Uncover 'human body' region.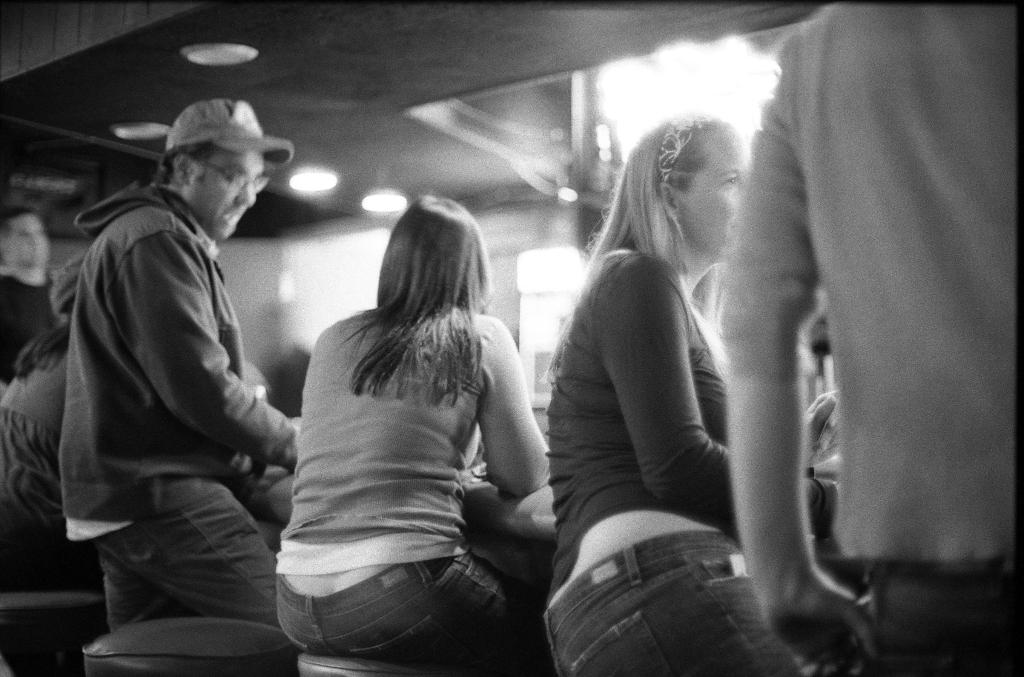
Uncovered: [59, 212, 305, 626].
